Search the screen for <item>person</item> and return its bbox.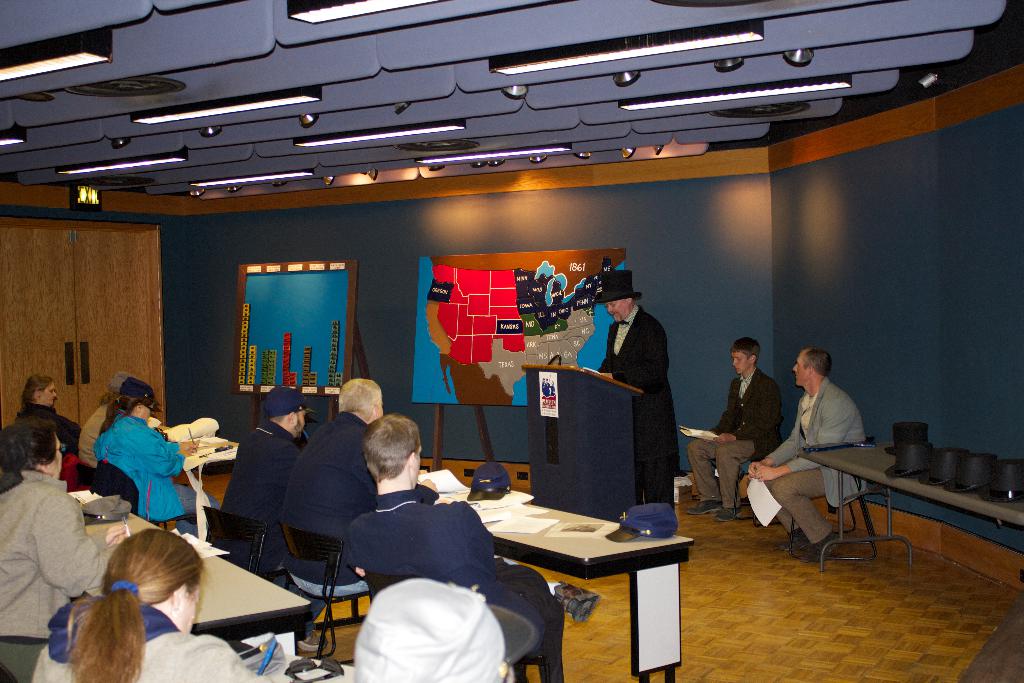
Found: bbox=[94, 375, 218, 518].
